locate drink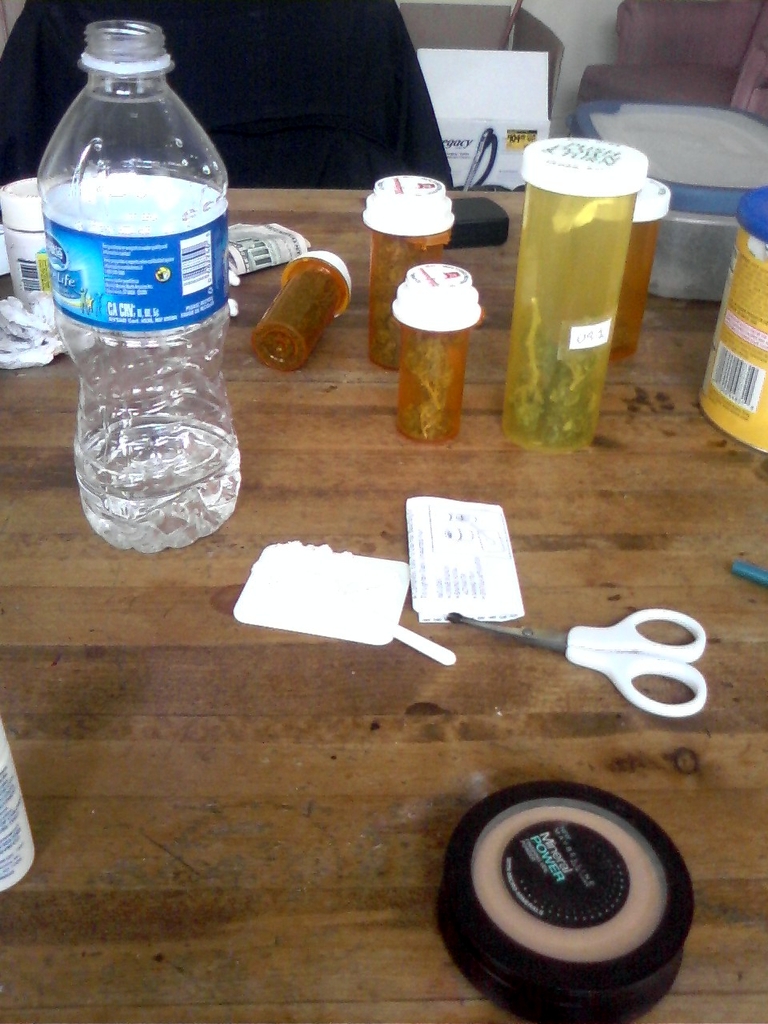
[left=511, top=120, right=652, bottom=449]
